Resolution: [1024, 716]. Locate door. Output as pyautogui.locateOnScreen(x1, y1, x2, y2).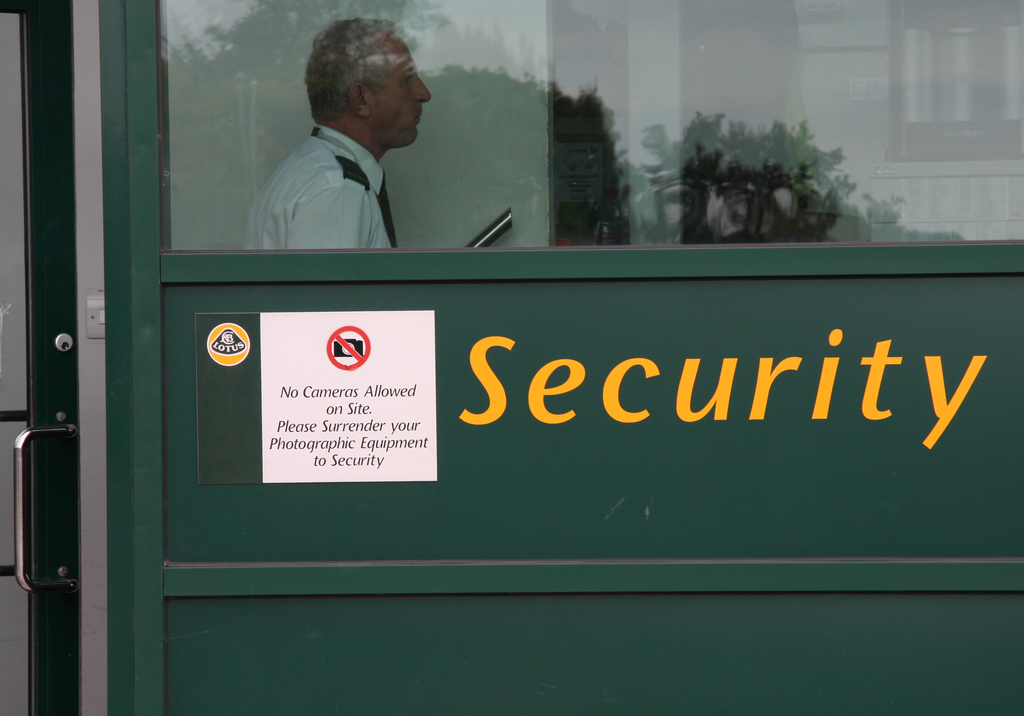
pyautogui.locateOnScreen(0, 0, 84, 715).
